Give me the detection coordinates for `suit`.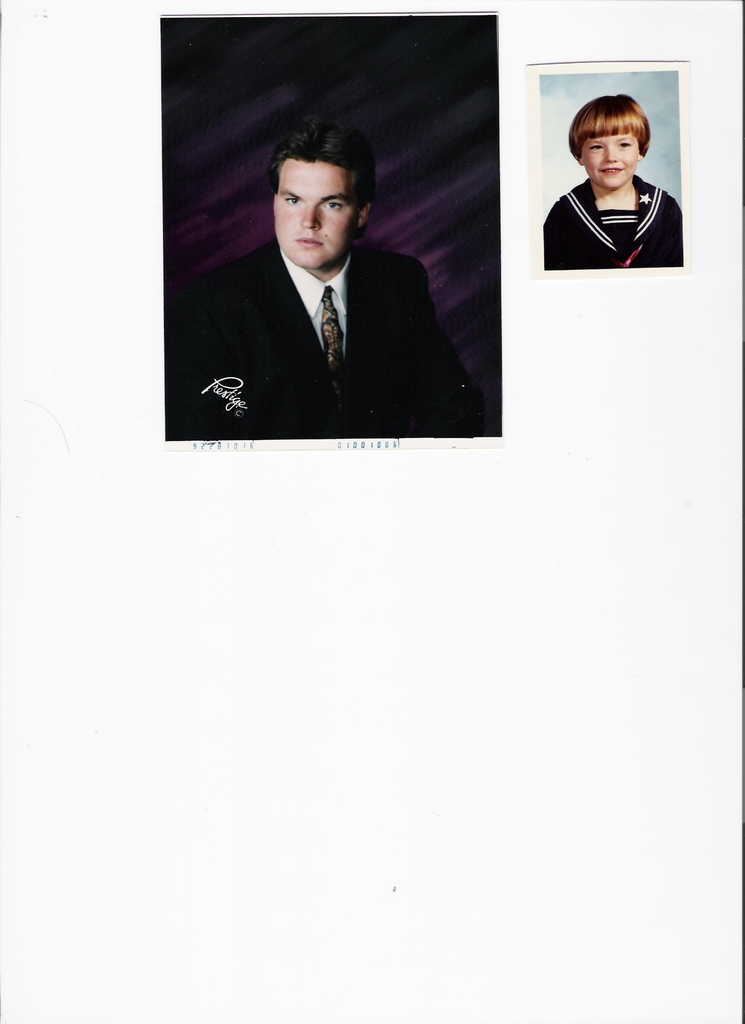
rect(183, 186, 463, 422).
